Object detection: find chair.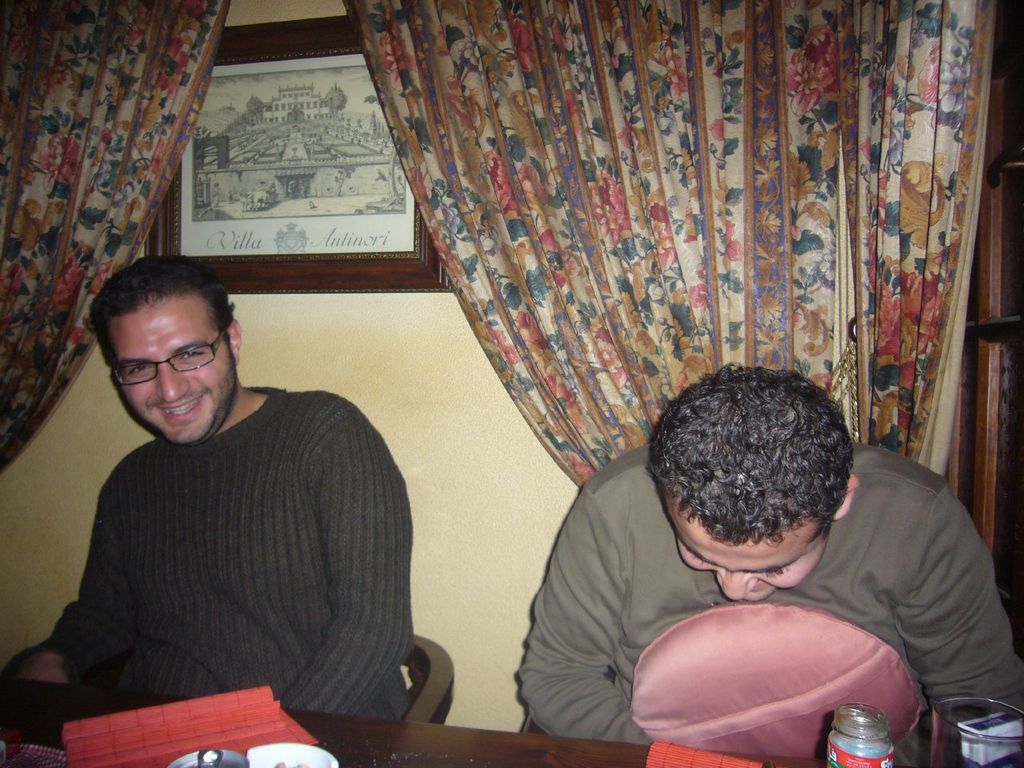
519, 713, 946, 767.
